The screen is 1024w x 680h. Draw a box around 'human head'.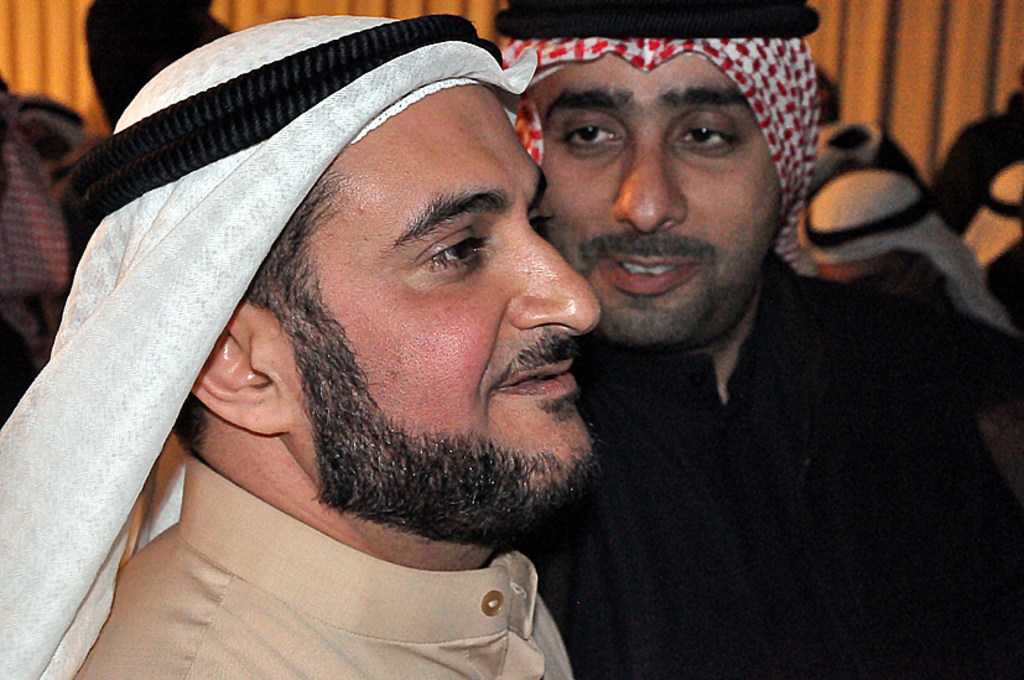
[x1=74, y1=12, x2=602, y2=533].
